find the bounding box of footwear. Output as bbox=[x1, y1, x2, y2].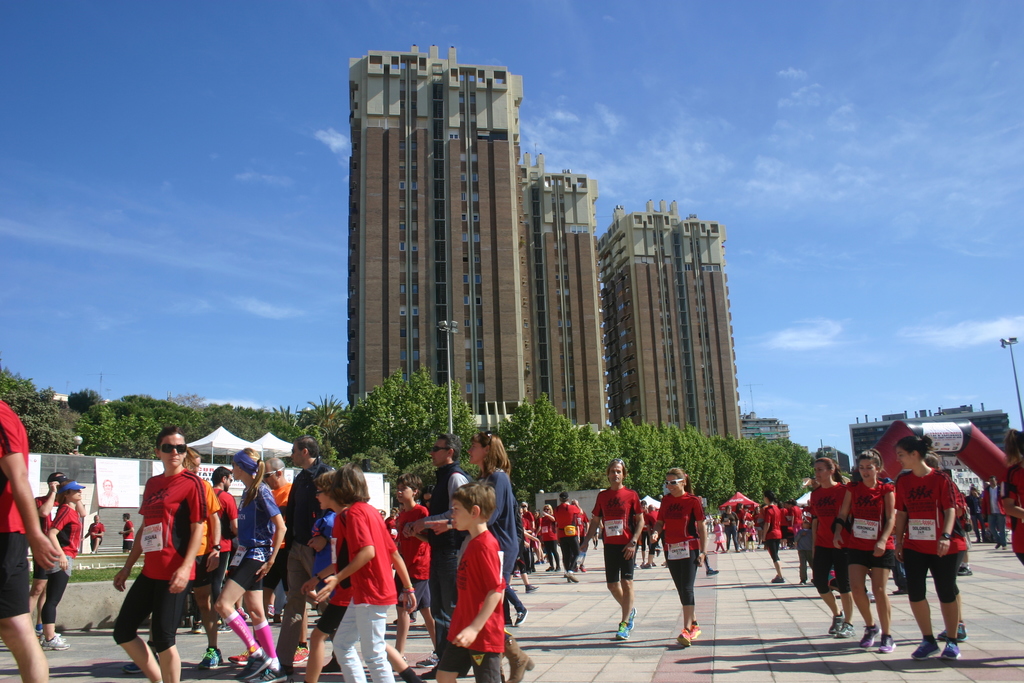
bbox=[235, 649, 270, 682].
